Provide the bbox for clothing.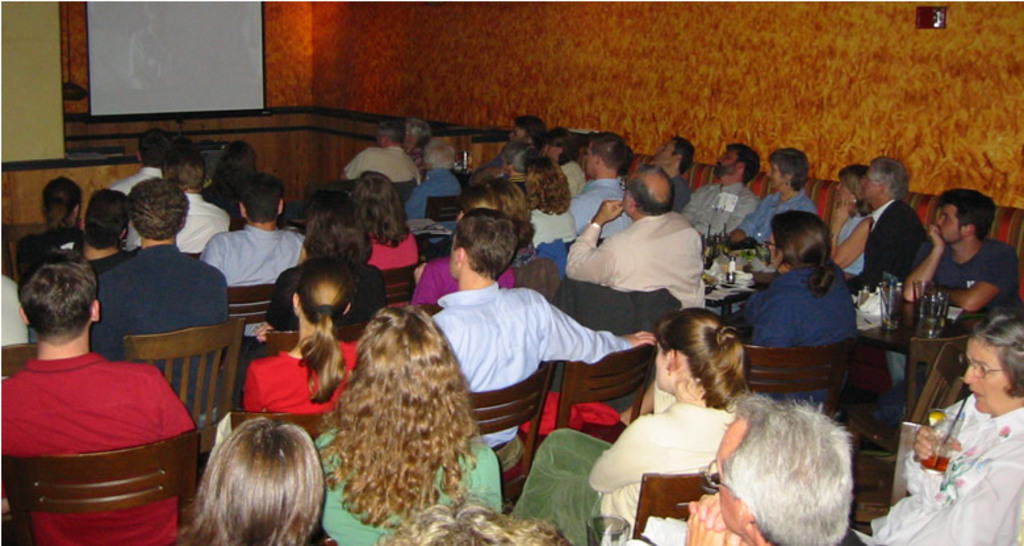
region(722, 191, 824, 230).
